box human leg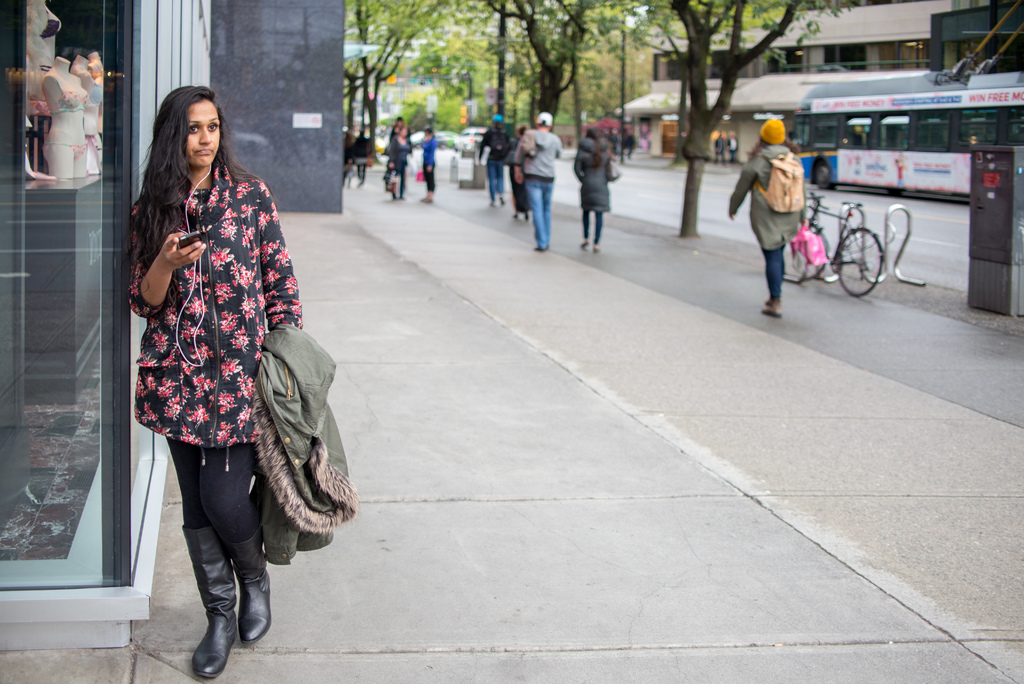
582,195,593,249
